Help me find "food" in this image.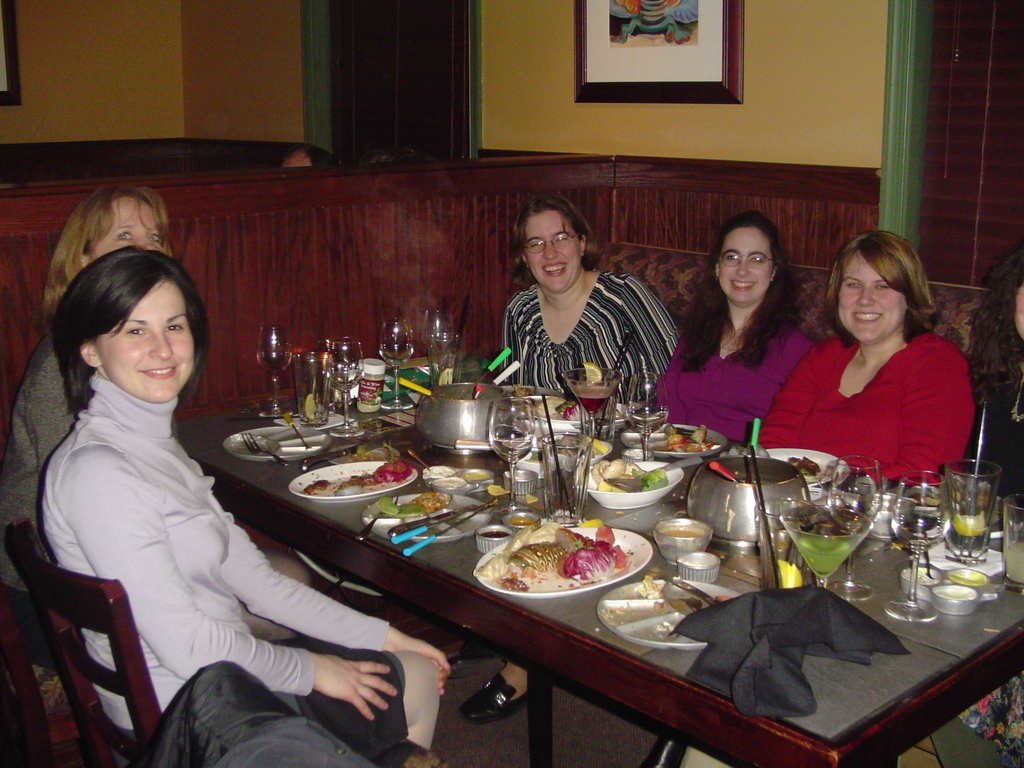
Found it: {"left": 583, "top": 360, "right": 603, "bottom": 389}.
